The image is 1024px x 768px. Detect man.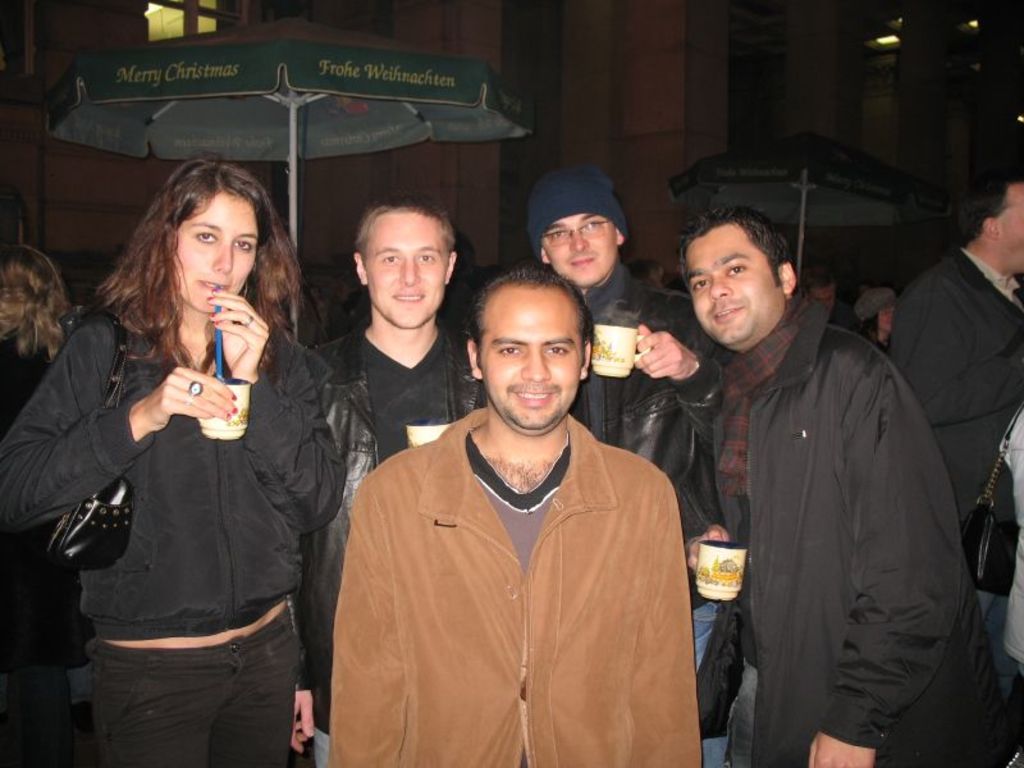
Detection: BBox(895, 169, 1023, 516).
